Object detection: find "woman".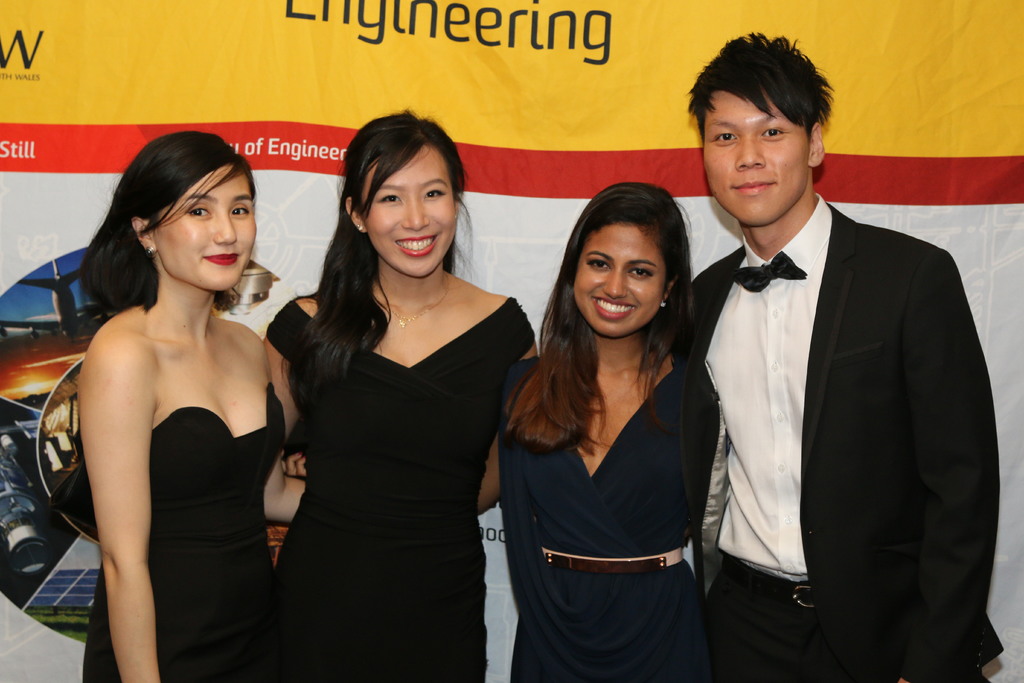
(260,104,539,682).
